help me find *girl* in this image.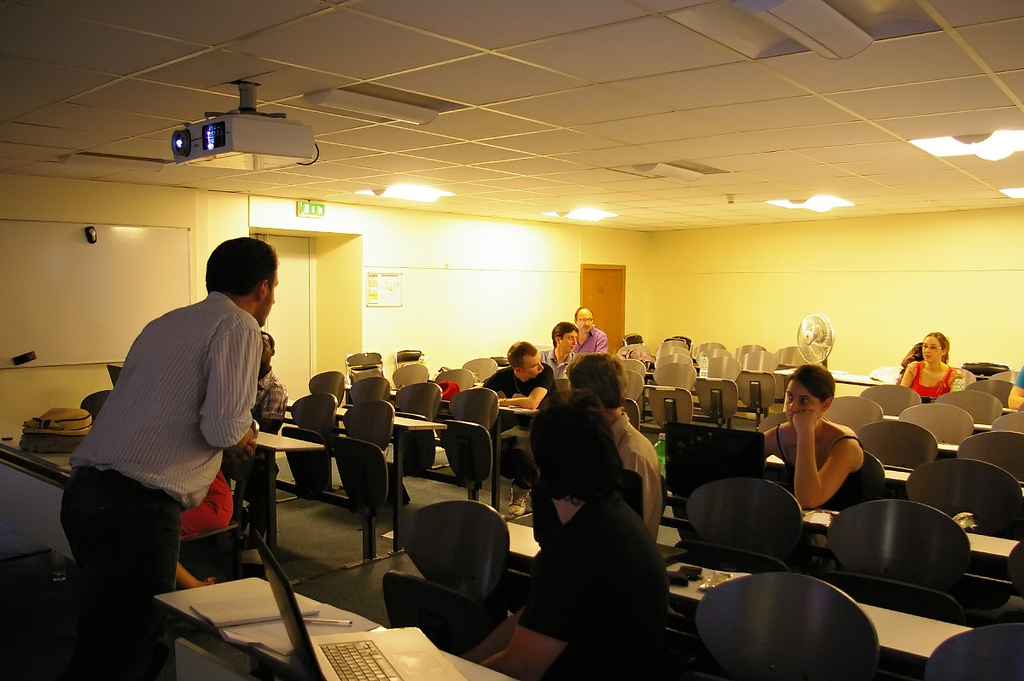
Found it: bbox=[905, 334, 957, 406].
